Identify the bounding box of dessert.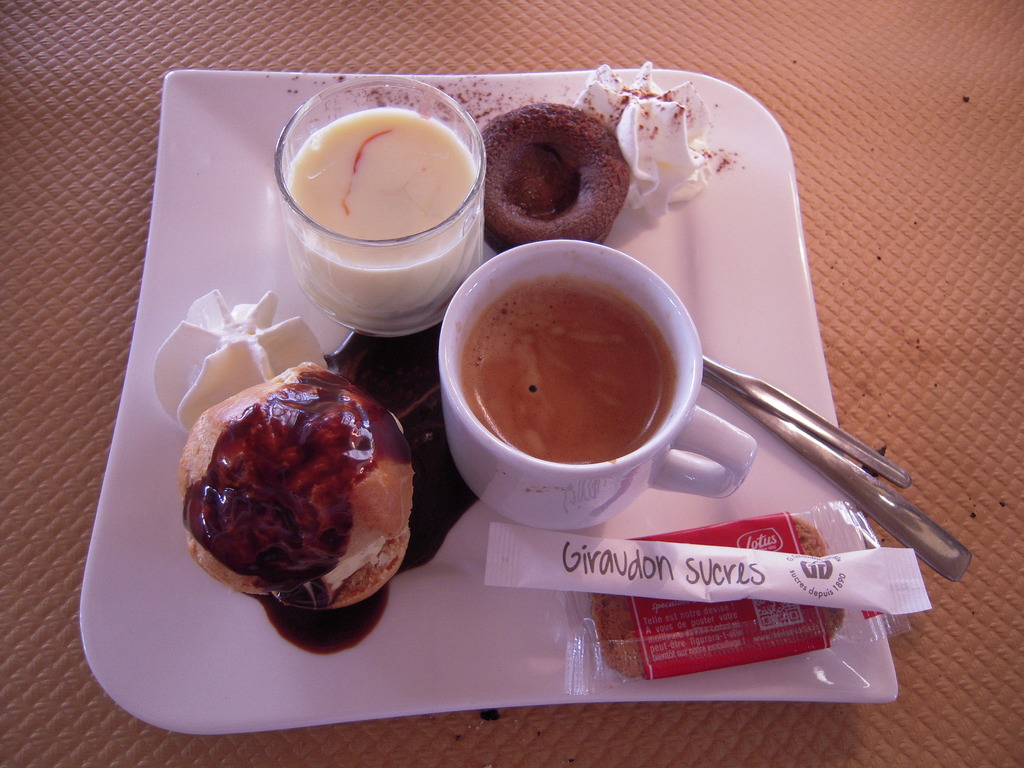
{"left": 460, "top": 280, "right": 677, "bottom": 465}.
